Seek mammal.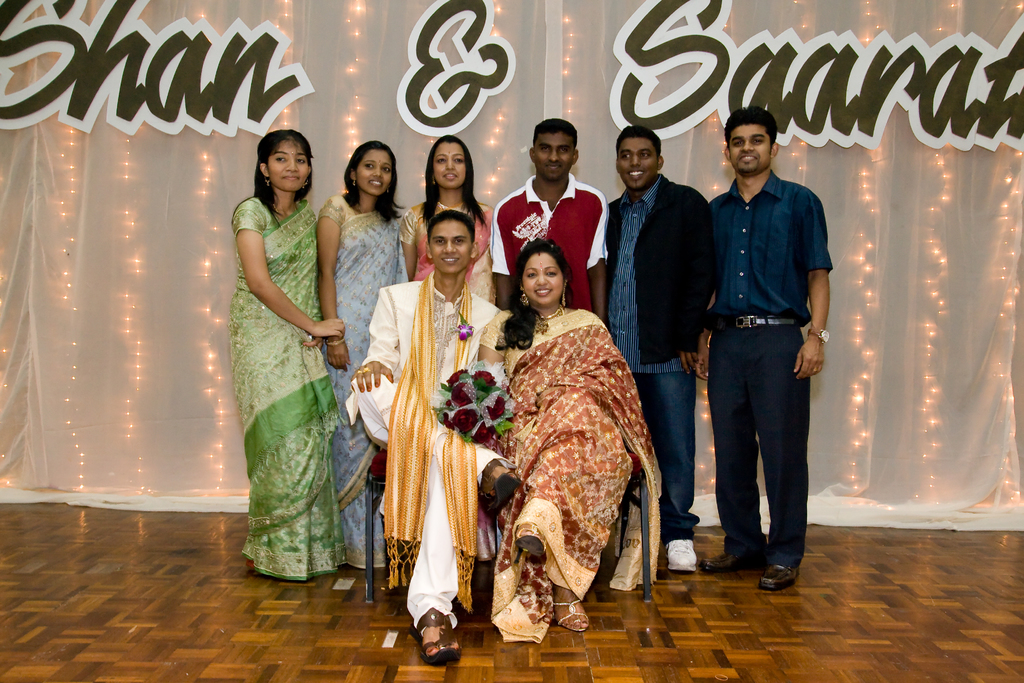
box=[341, 208, 504, 662].
